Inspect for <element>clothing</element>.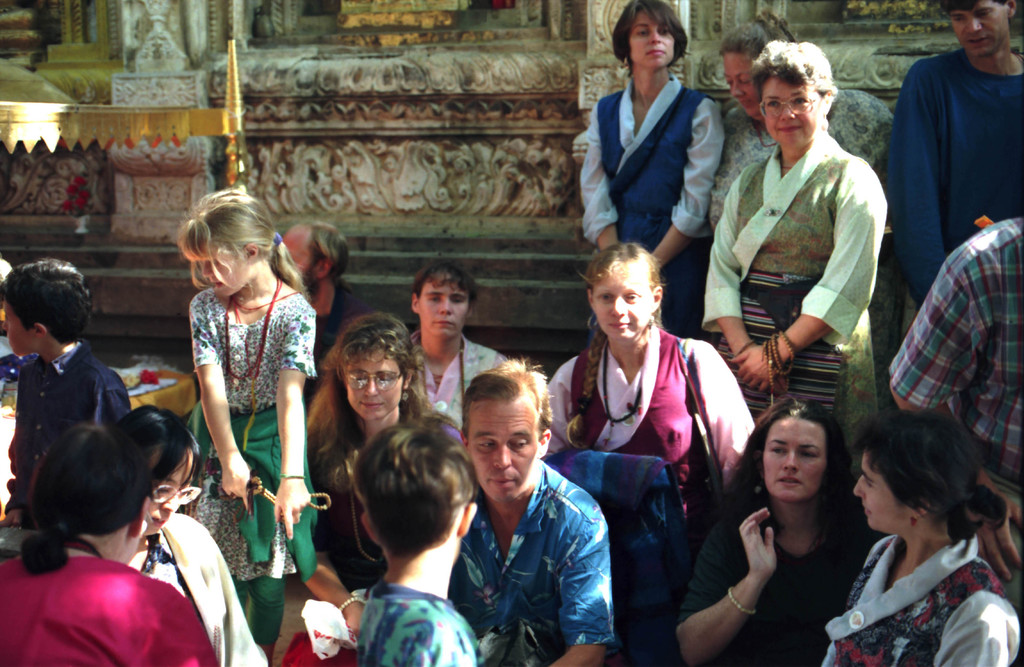
Inspection: left=721, top=106, right=908, bottom=182.
